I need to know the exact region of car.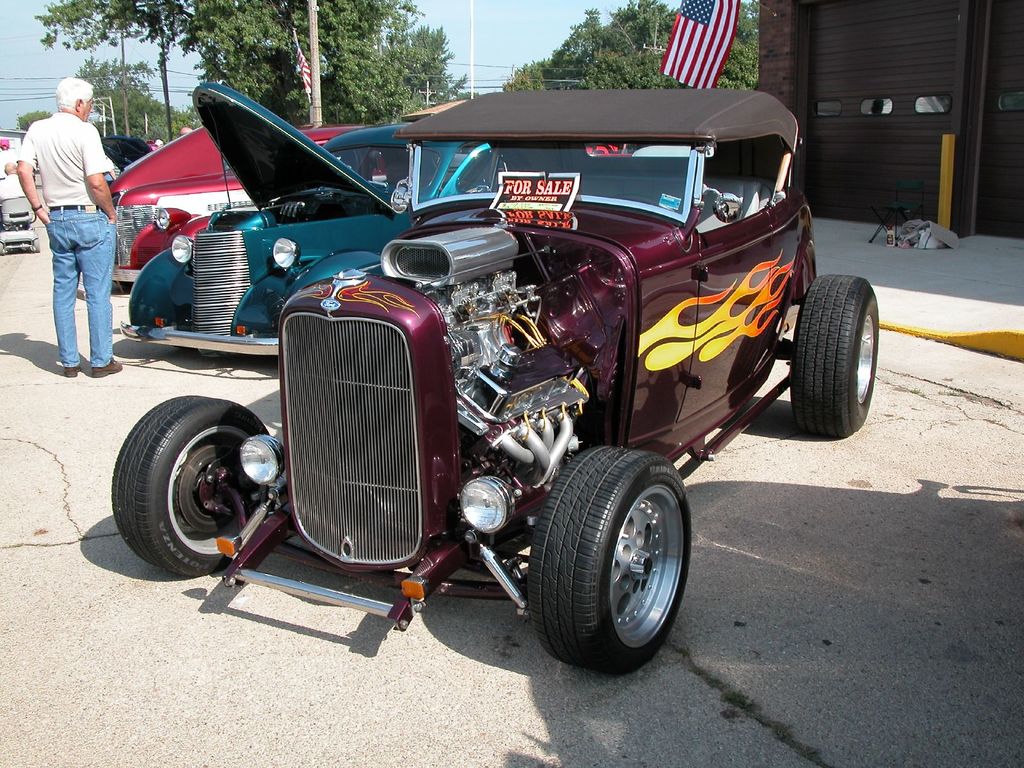
Region: crop(102, 136, 156, 164).
